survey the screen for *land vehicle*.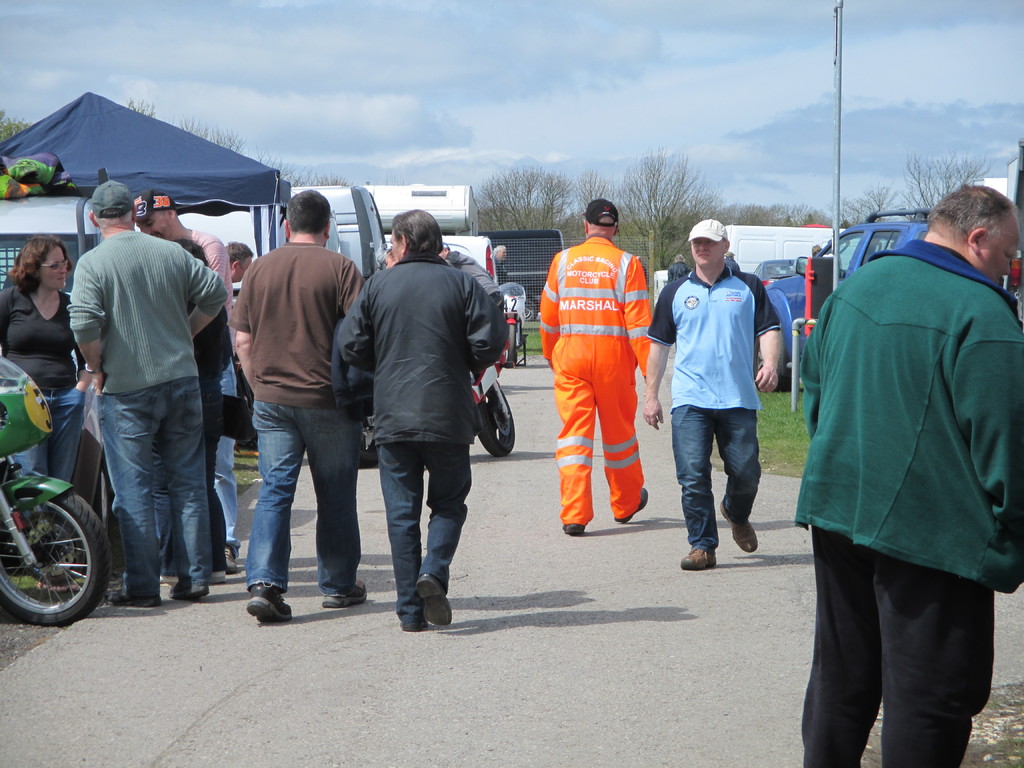
Survey found: BBox(726, 224, 892, 276).
